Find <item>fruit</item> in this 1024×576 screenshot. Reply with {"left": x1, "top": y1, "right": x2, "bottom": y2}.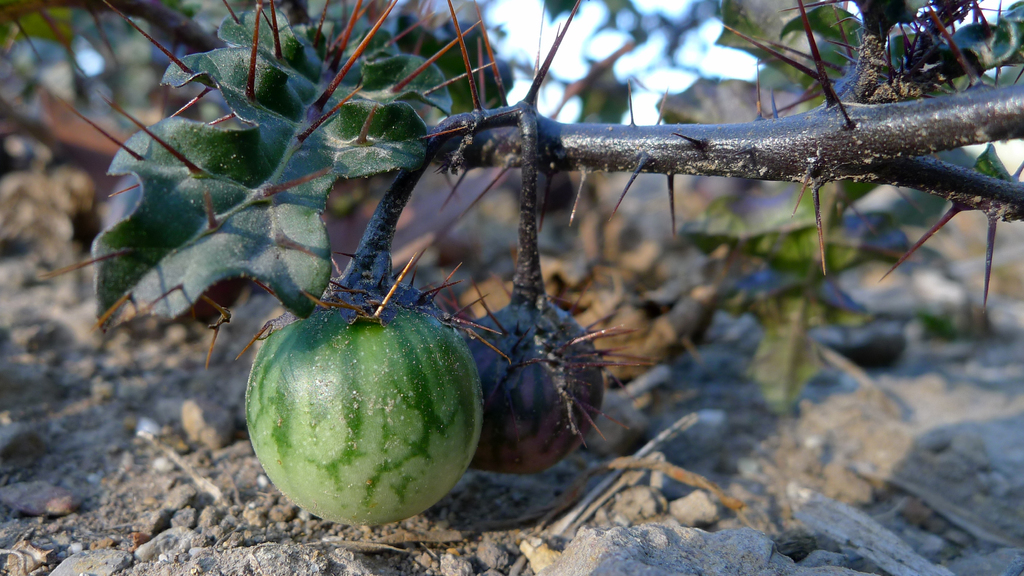
{"left": 252, "top": 306, "right": 484, "bottom": 528}.
